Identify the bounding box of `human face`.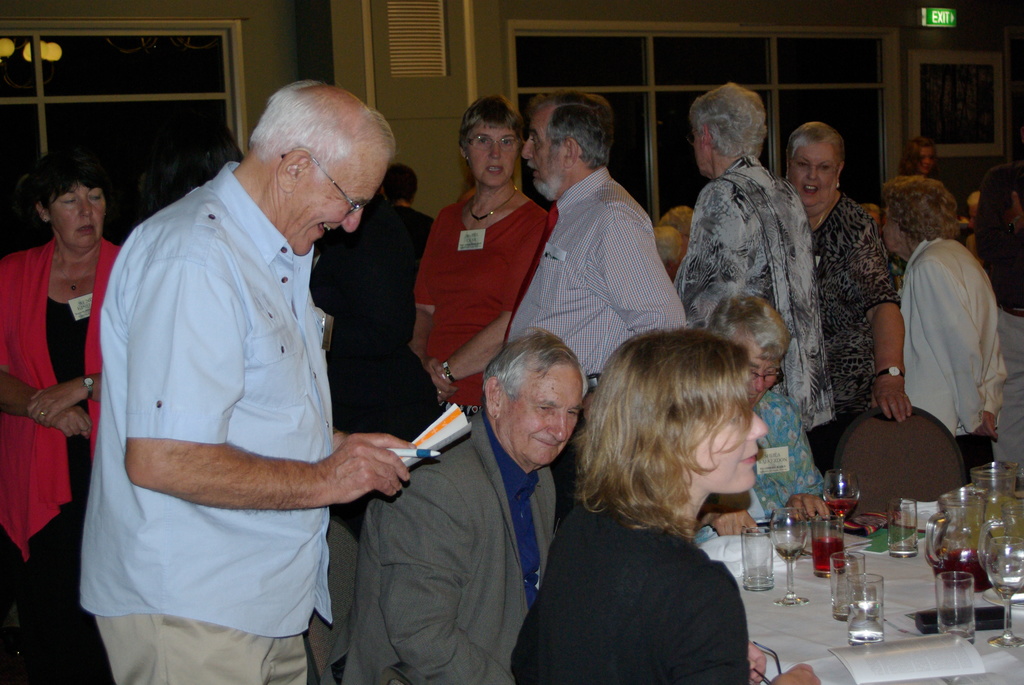
(51,182,106,246).
